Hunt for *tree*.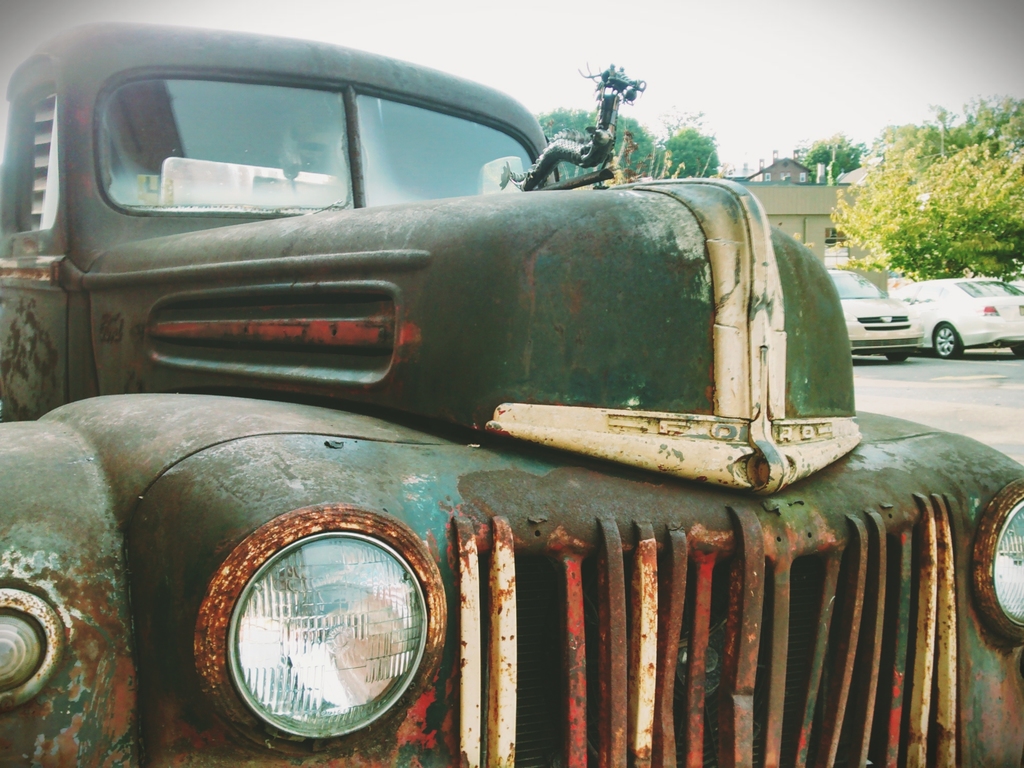
Hunted down at (796,132,869,188).
